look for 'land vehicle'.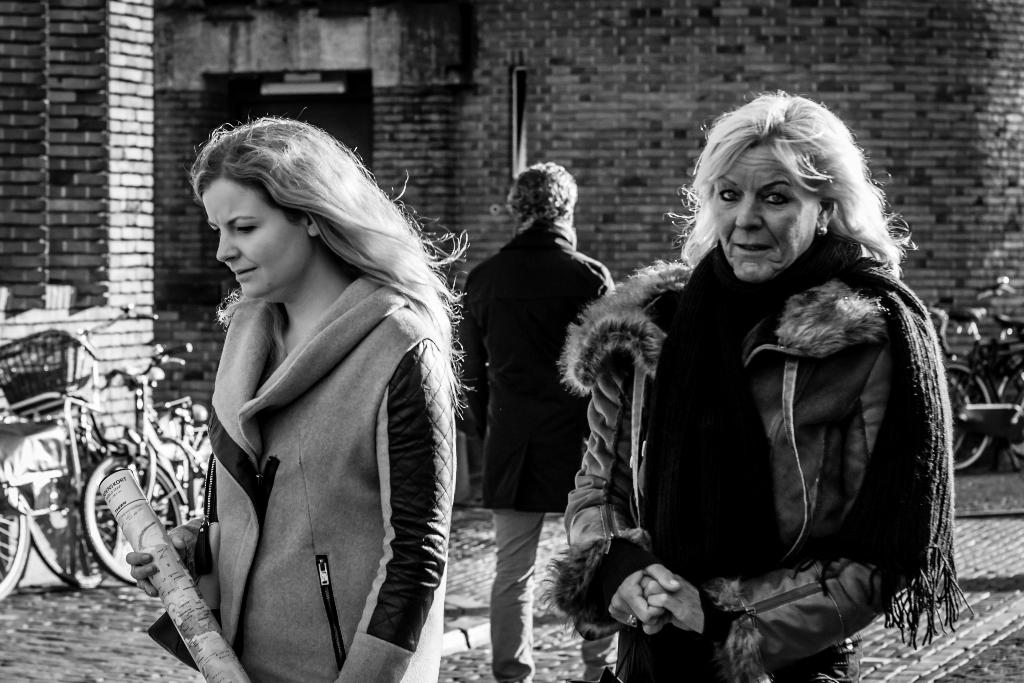
Found: (left=79, top=350, right=218, bottom=588).
